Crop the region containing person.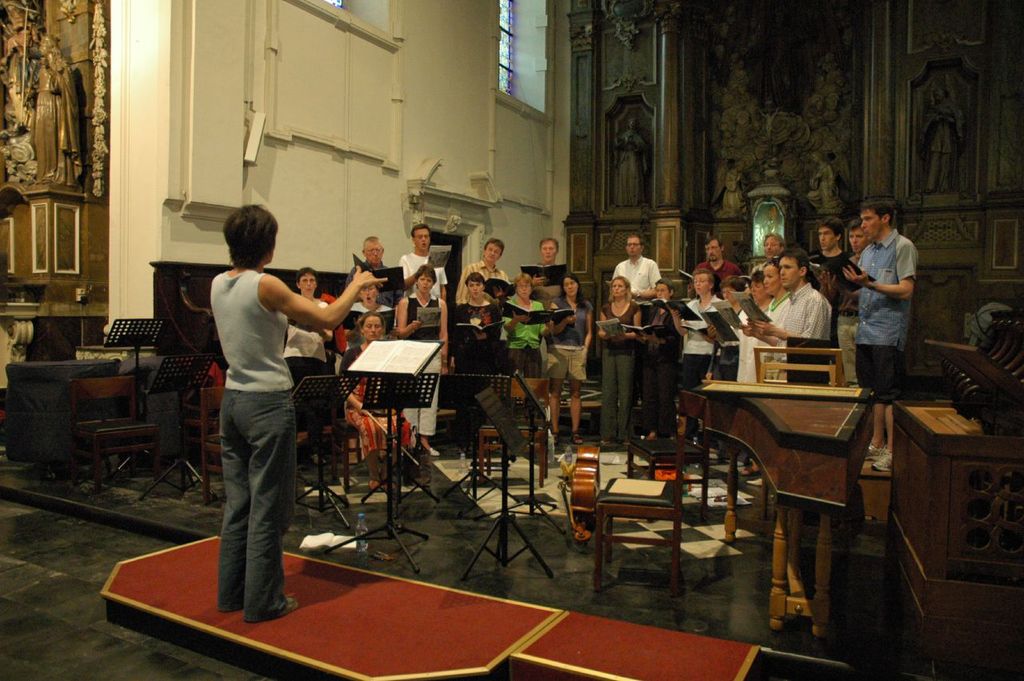
Crop region: rect(351, 224, 390, 277).
